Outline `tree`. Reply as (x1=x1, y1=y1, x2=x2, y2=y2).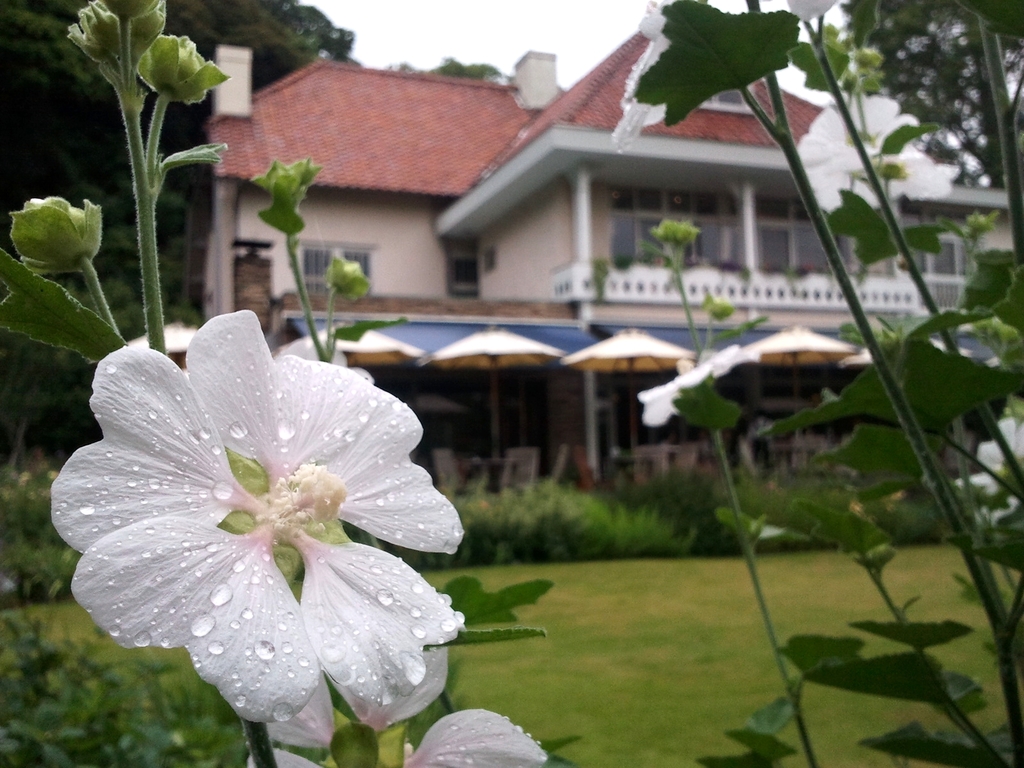
(x1=840, y1=0, x2=1023, y2=195).
